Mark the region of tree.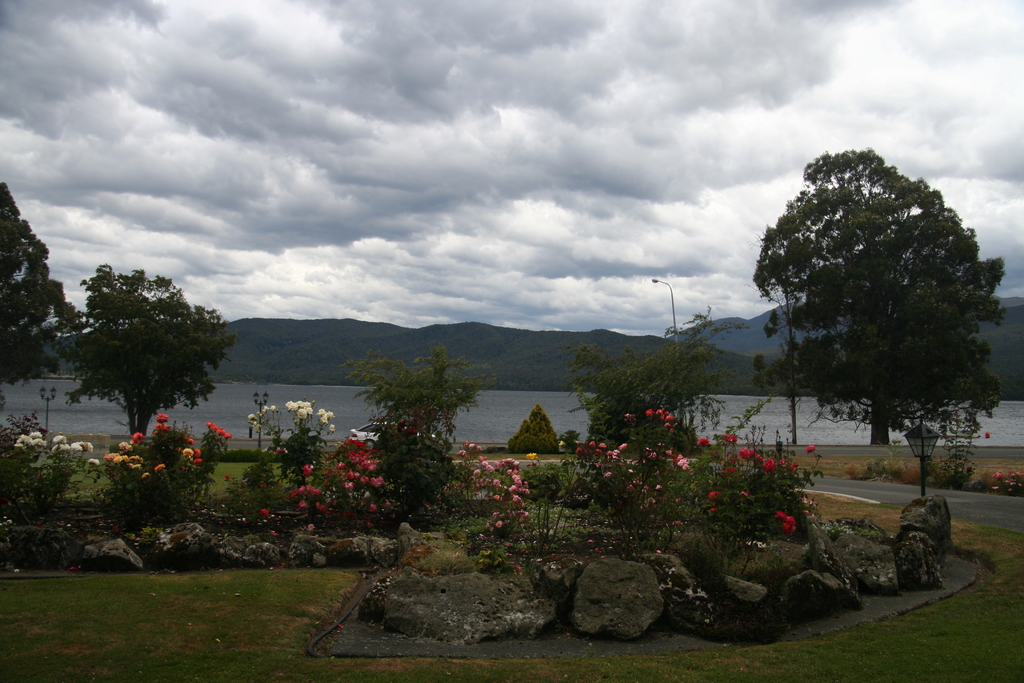
Region: locate(348, 344, 483, 452).
